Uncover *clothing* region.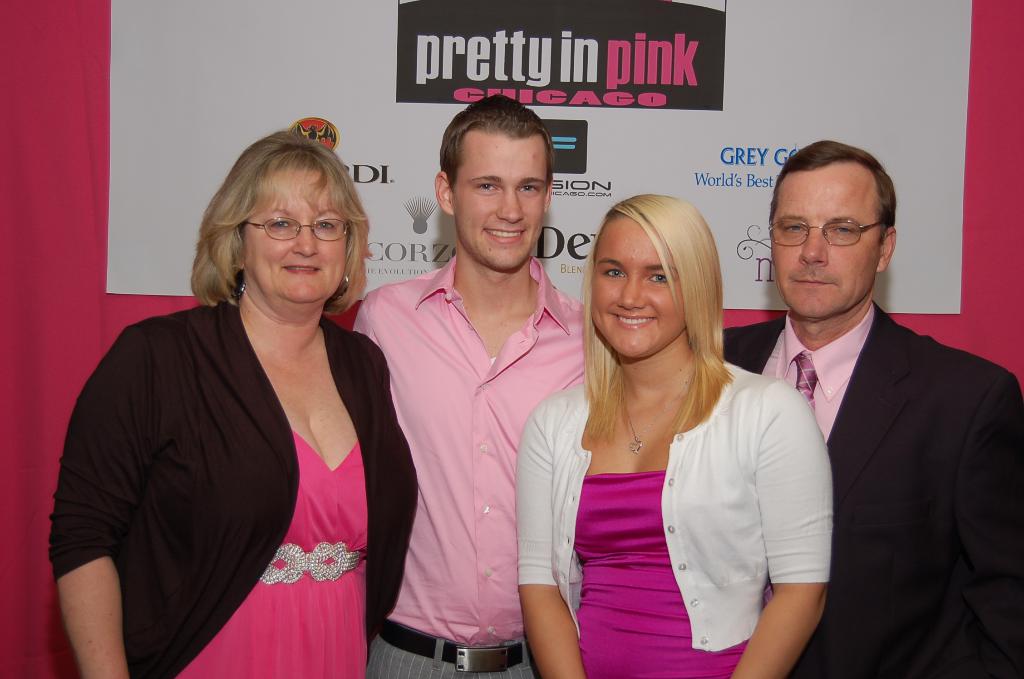
Uncovered: {"x1": 719, "y1": 296, "x2": 1023, "y2": 678}.
